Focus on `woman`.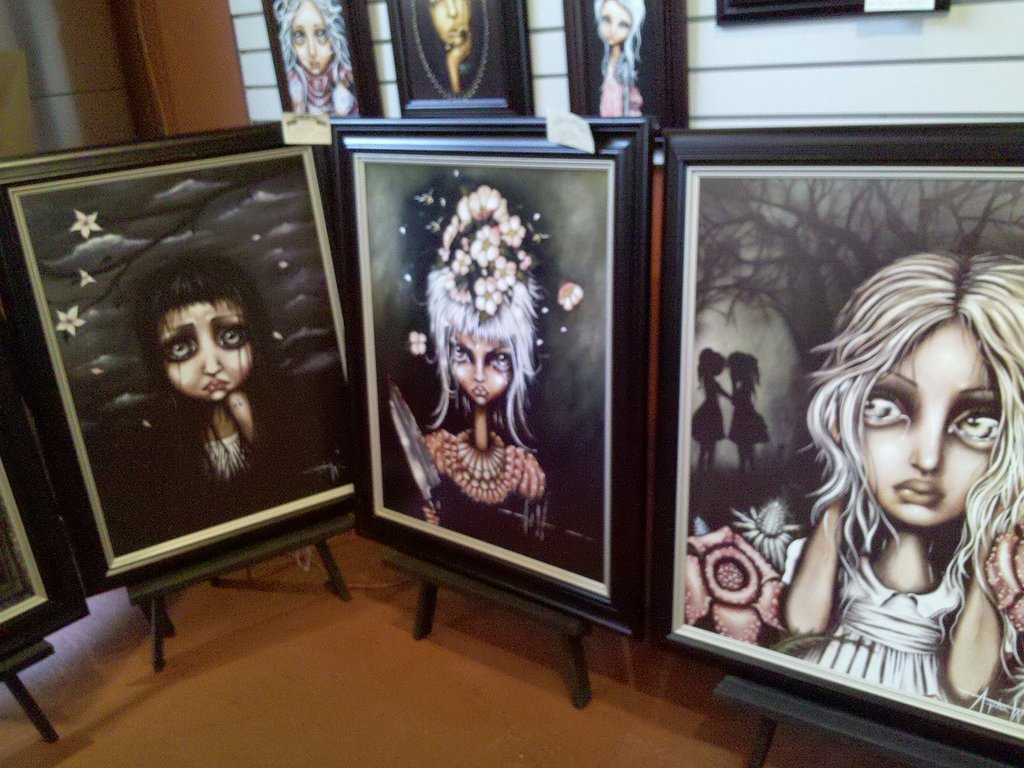
Focused at crop(722, 354, 770, 486).
